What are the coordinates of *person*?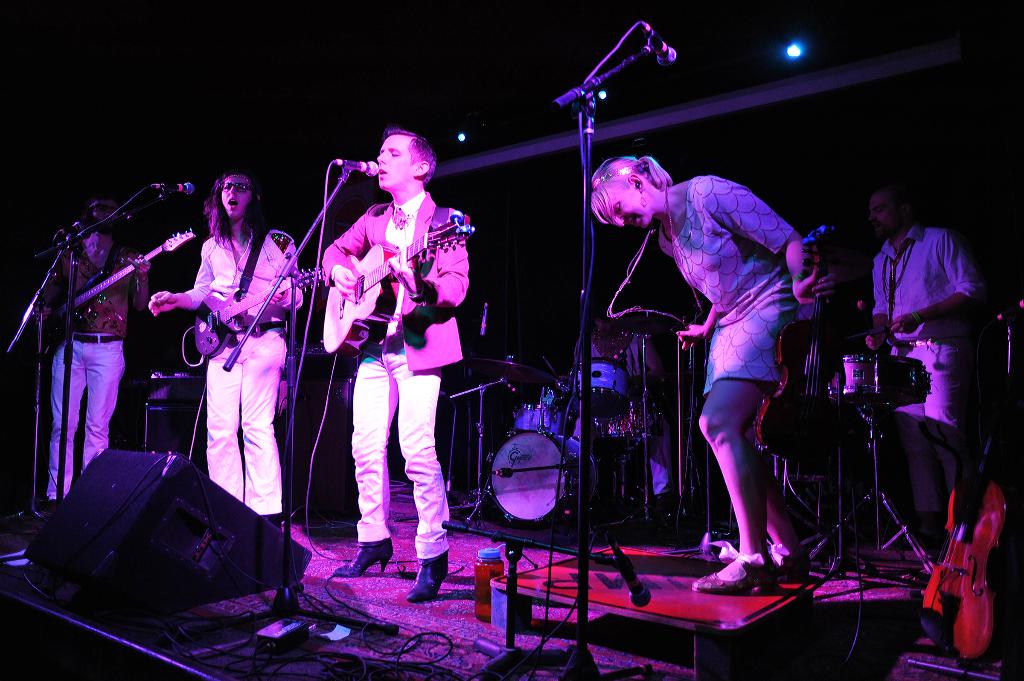
{"left": 152, "top": 135, "right": 296, "bottom": 570}.
